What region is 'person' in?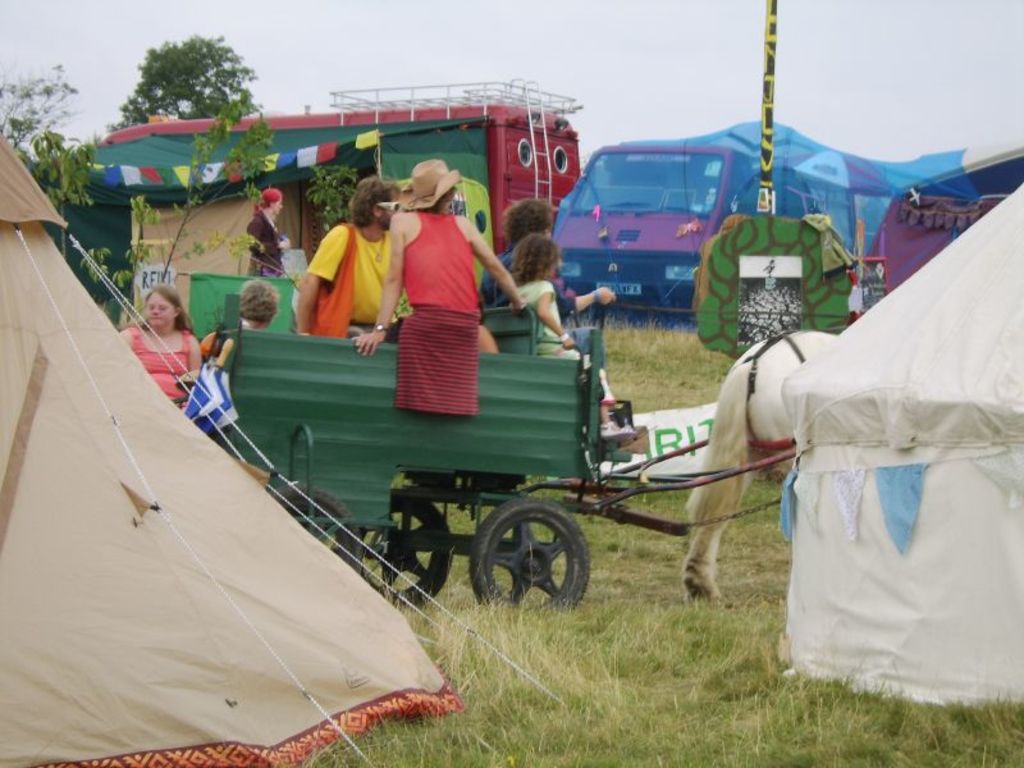
296/173/401/343.
